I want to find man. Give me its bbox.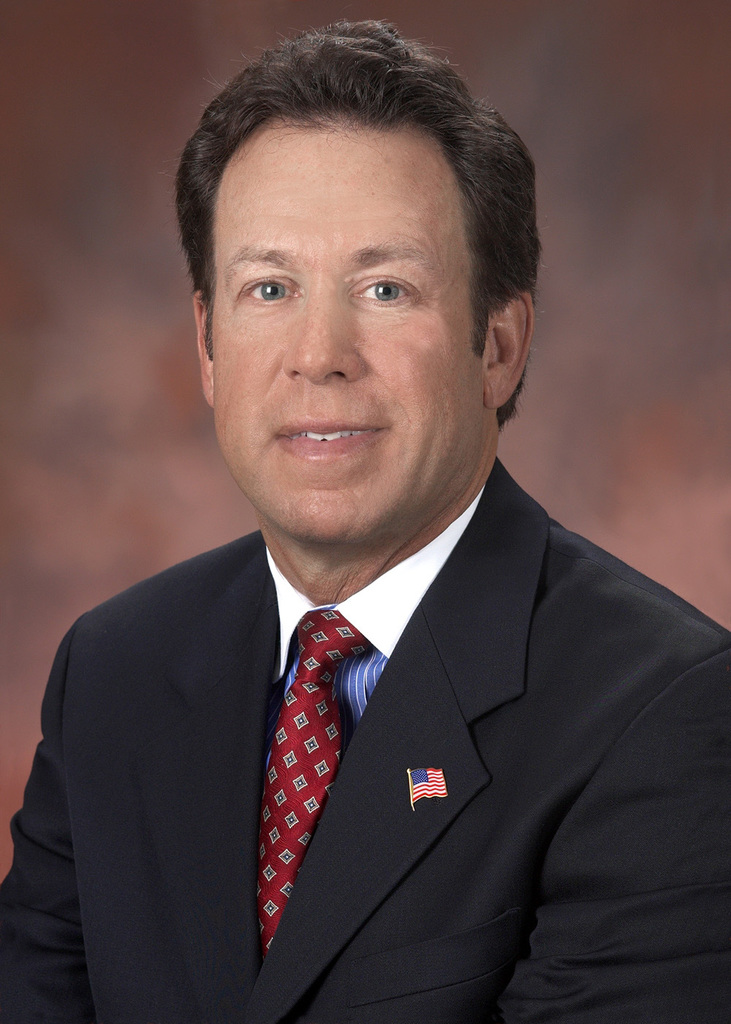
pyautogui.locateOnScreen(0, 62, 730, 1010).
